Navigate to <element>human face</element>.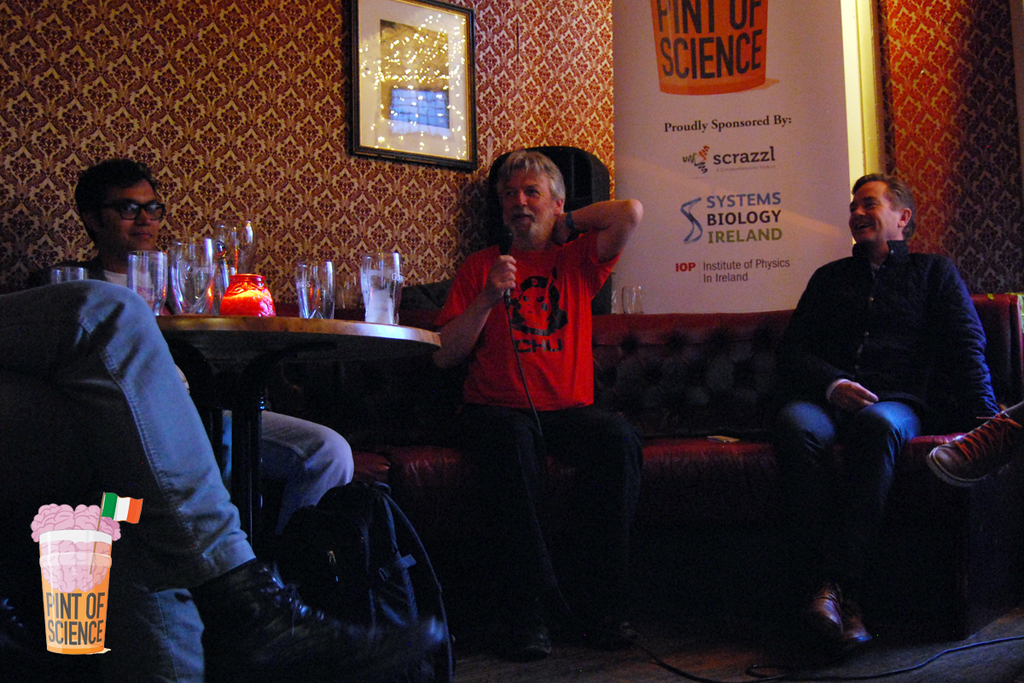
Navigation target: left=521, top=289, right=553, bottom=327.
